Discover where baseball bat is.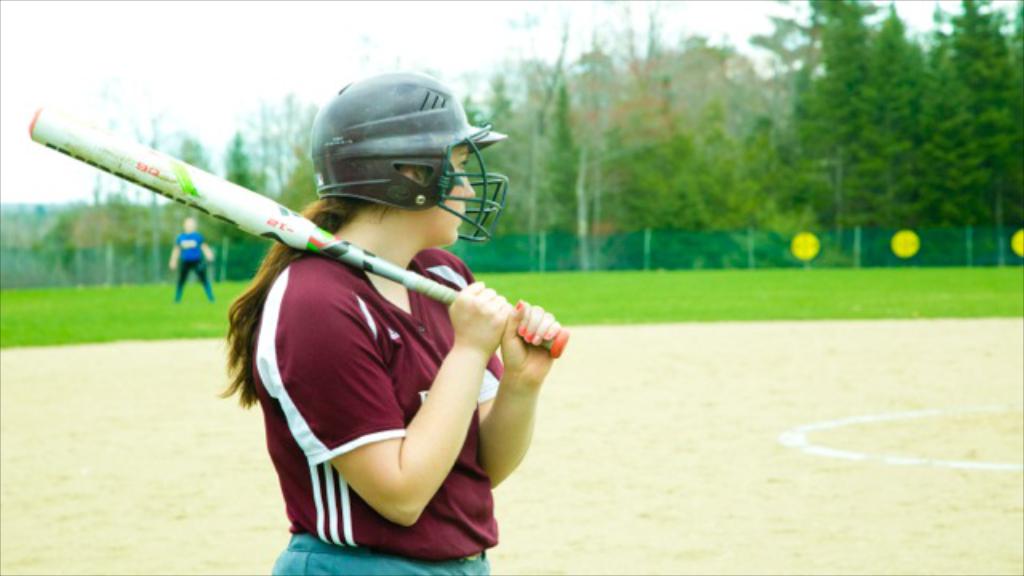
Discovered at Rect(27, 106, 573, 352).
